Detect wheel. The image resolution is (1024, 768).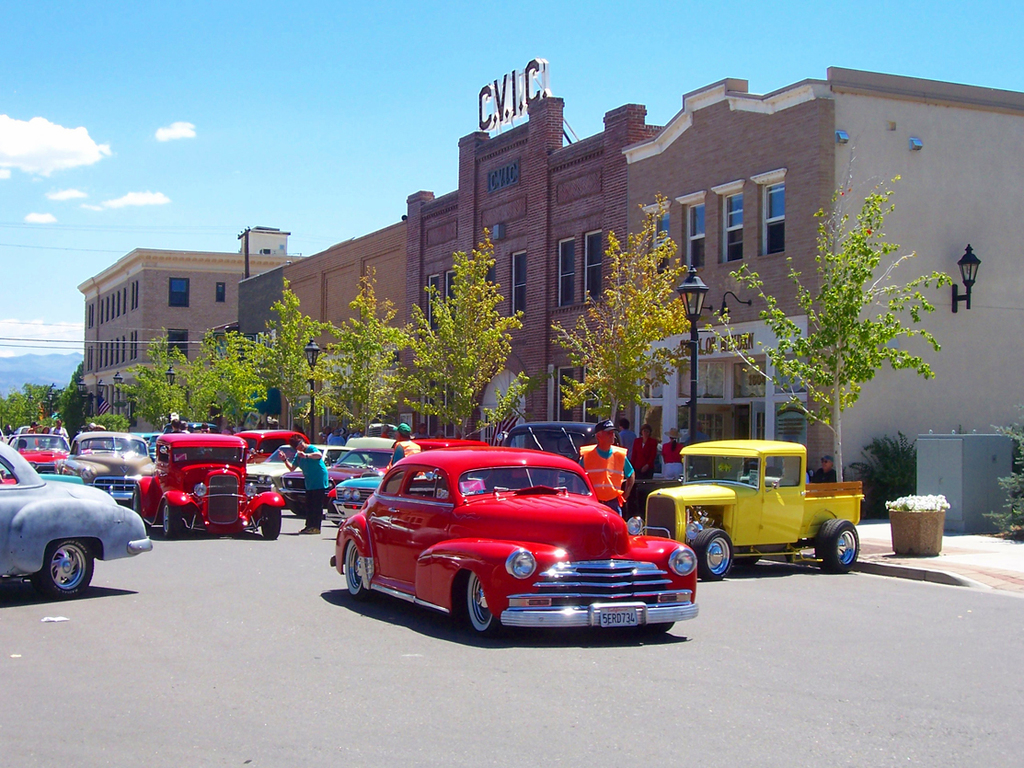
x1=259, y1=504, x2=280, y2=540.
